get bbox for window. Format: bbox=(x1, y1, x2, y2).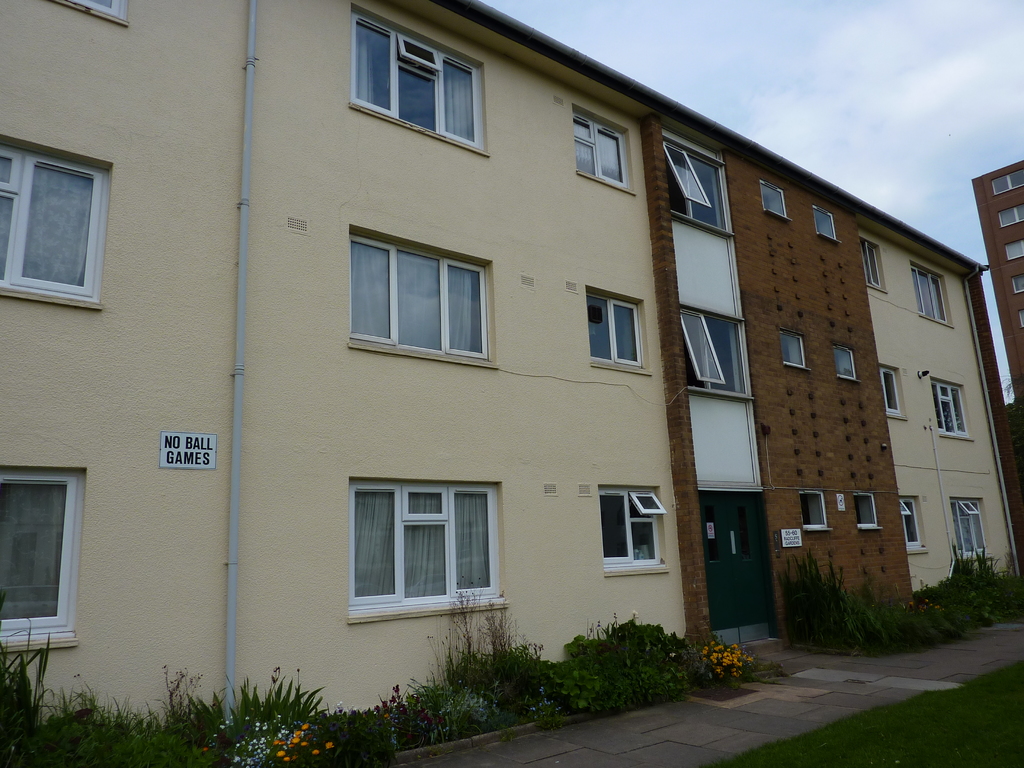
bbox=(682, 305, 746, 395).
